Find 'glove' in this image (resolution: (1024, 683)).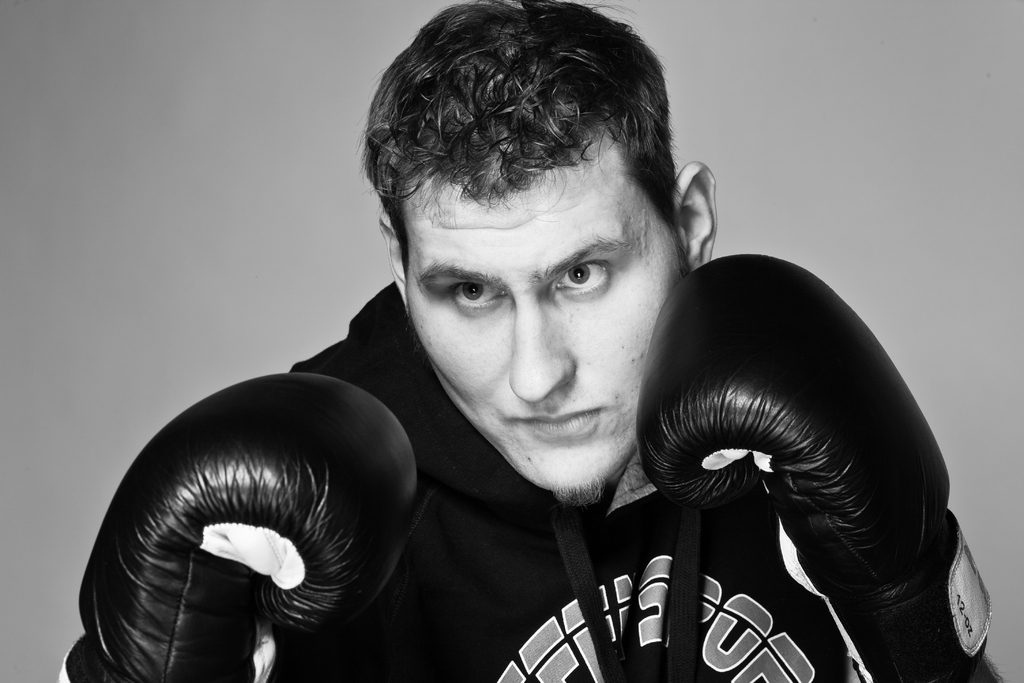
643 251 998 682.
